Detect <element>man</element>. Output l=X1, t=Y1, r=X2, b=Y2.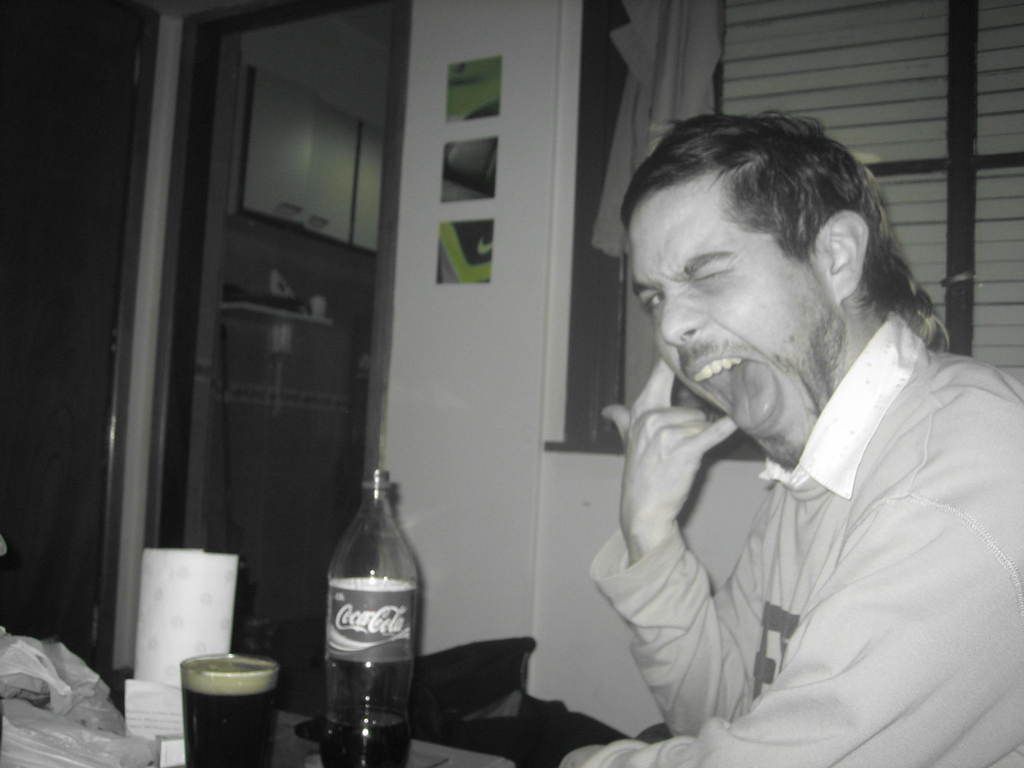
l=536, t=127, r=1023, b=755.
